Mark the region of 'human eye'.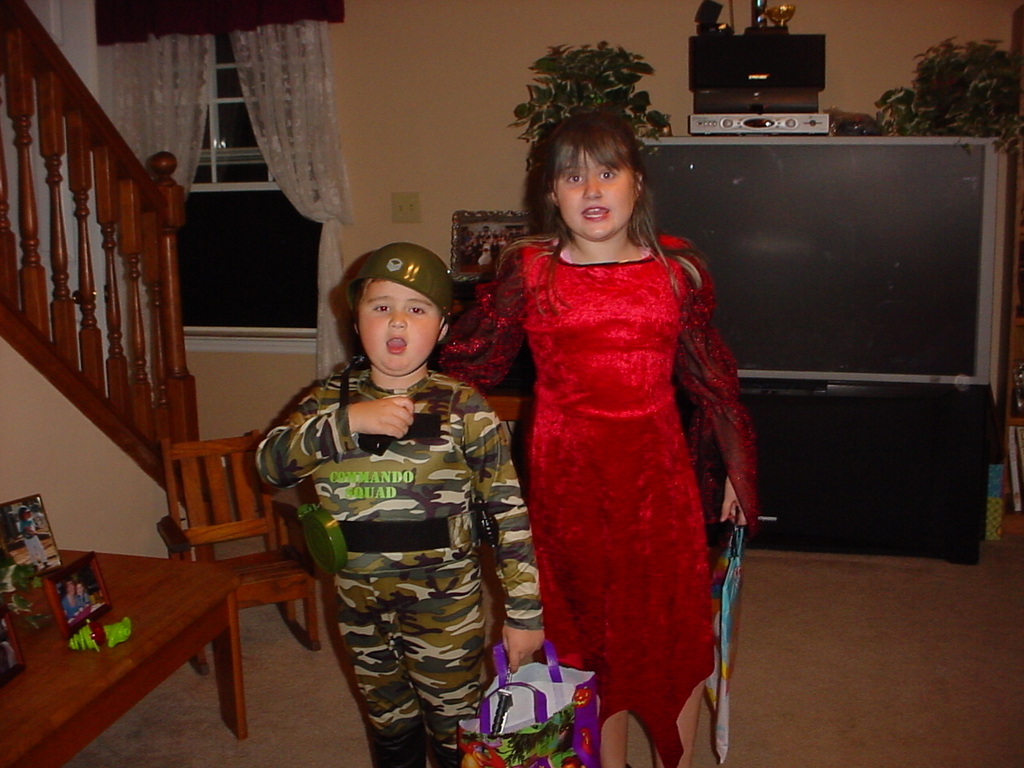
Region: detection(562, 171, 586, 189).
